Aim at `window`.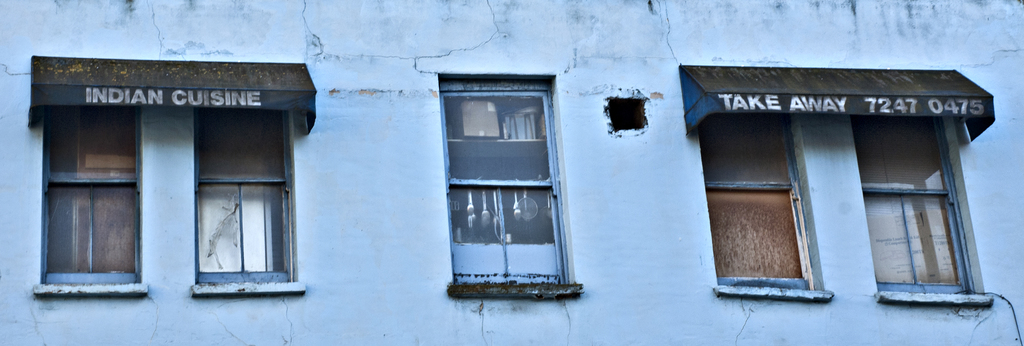
Aimed at [left=856, top=107, right=961, bottom=287].
